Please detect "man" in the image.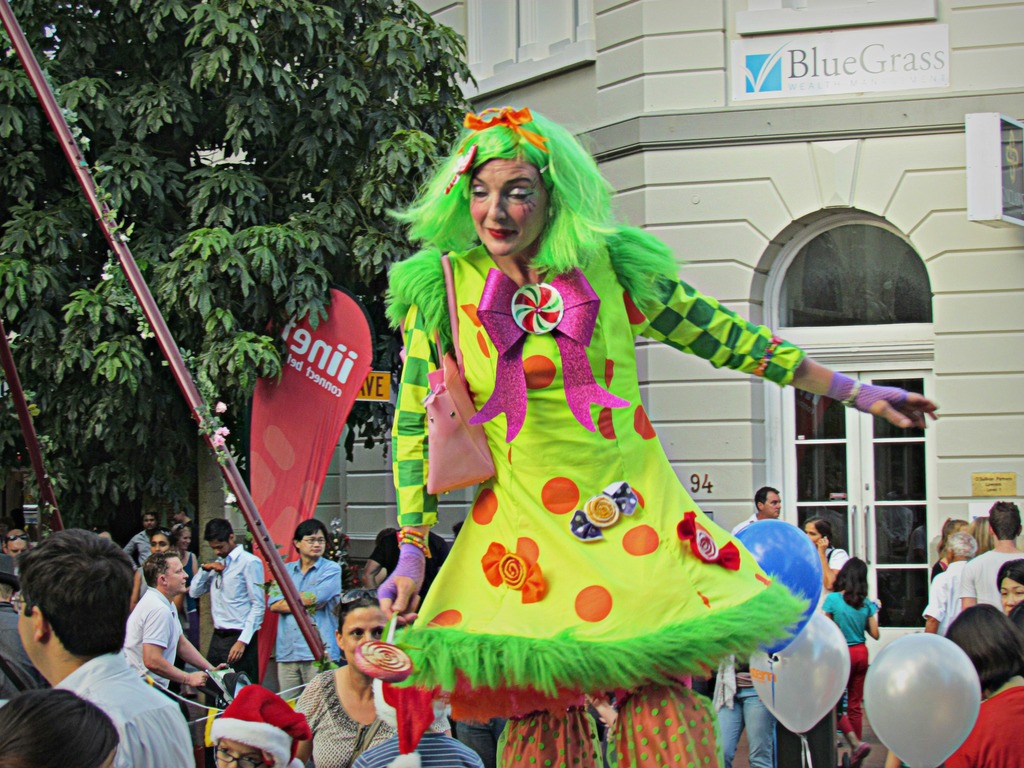
bbox=(0, 533, 211, 765).
